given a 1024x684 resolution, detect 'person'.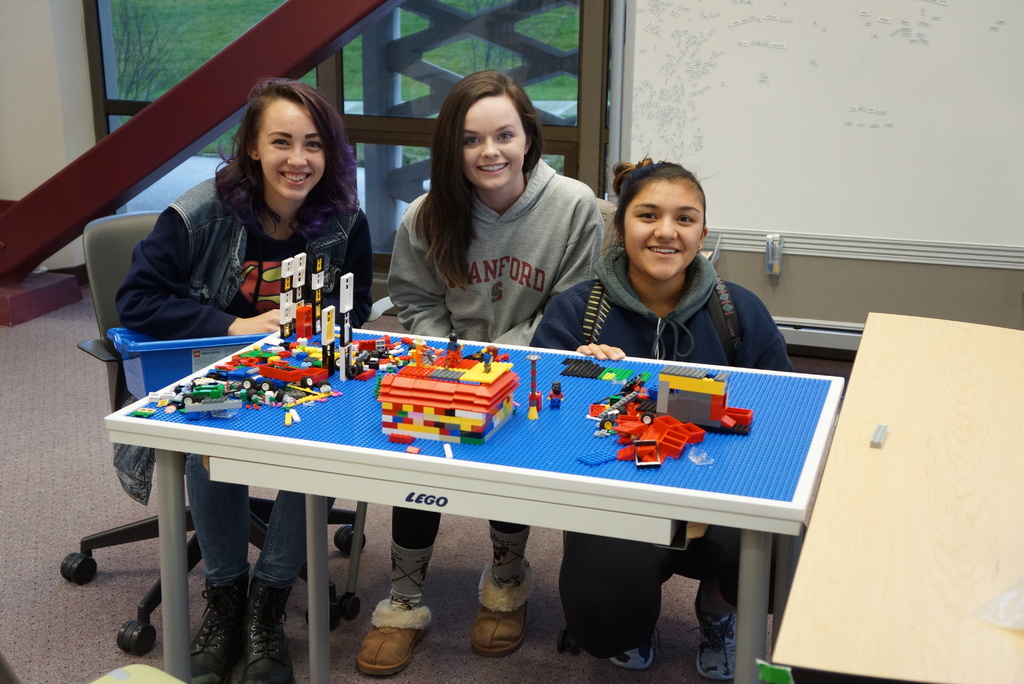
[left=356, top=64, right=607, bottom=676].
